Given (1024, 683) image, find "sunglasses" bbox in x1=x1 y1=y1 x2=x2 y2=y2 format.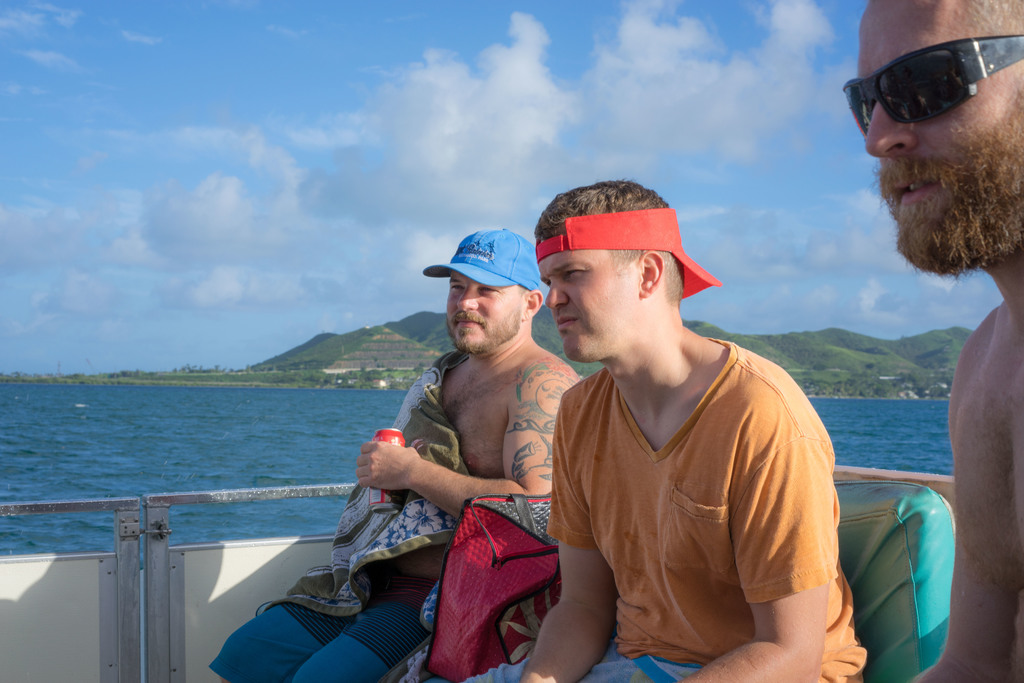
x1=841 y1=33 x2=1023 y2=140.
